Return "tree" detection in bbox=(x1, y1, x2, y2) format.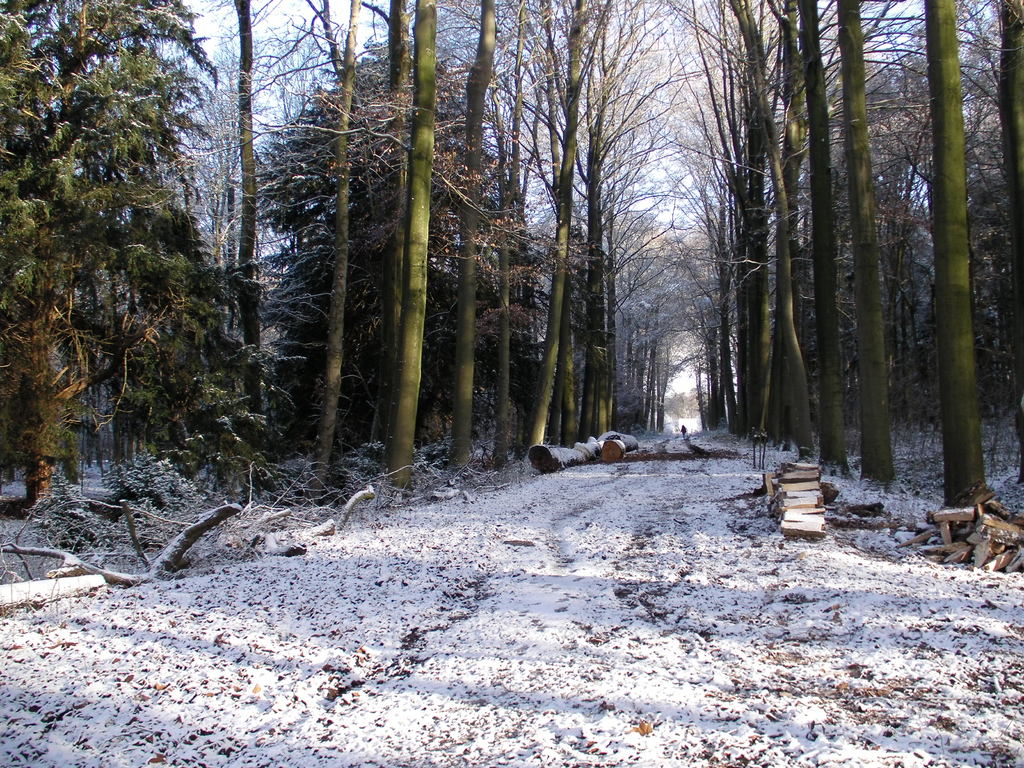
bbox=(767, 0, 822, 474).
